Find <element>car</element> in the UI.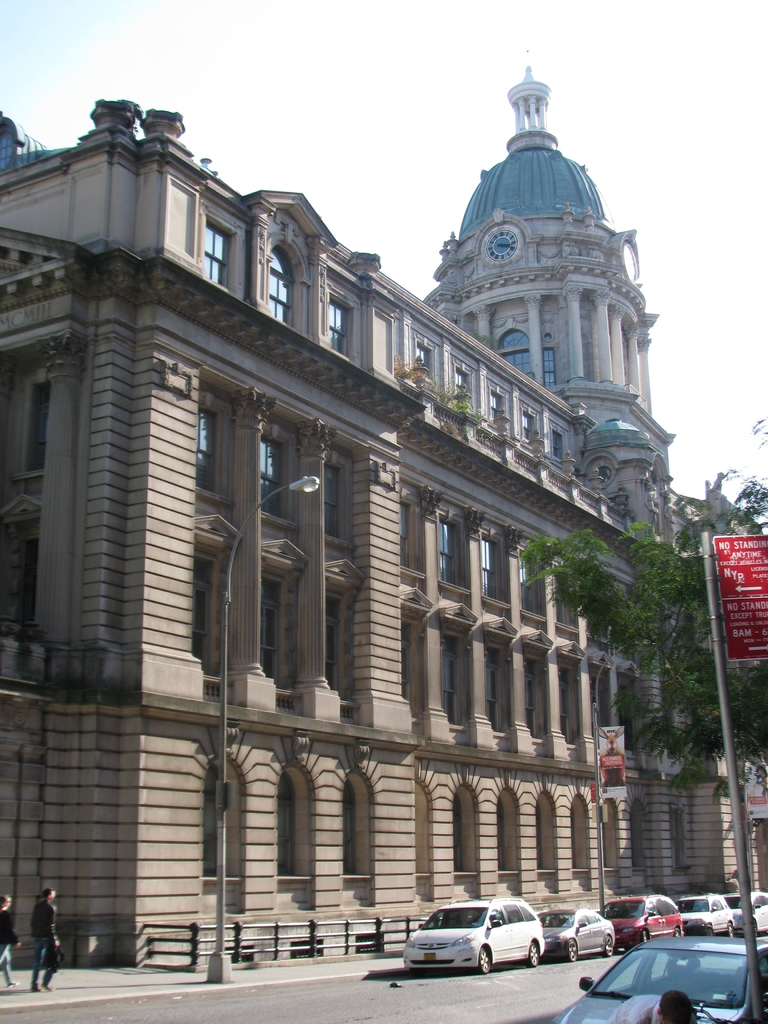
UI element at [534, 906, 616, 962].
